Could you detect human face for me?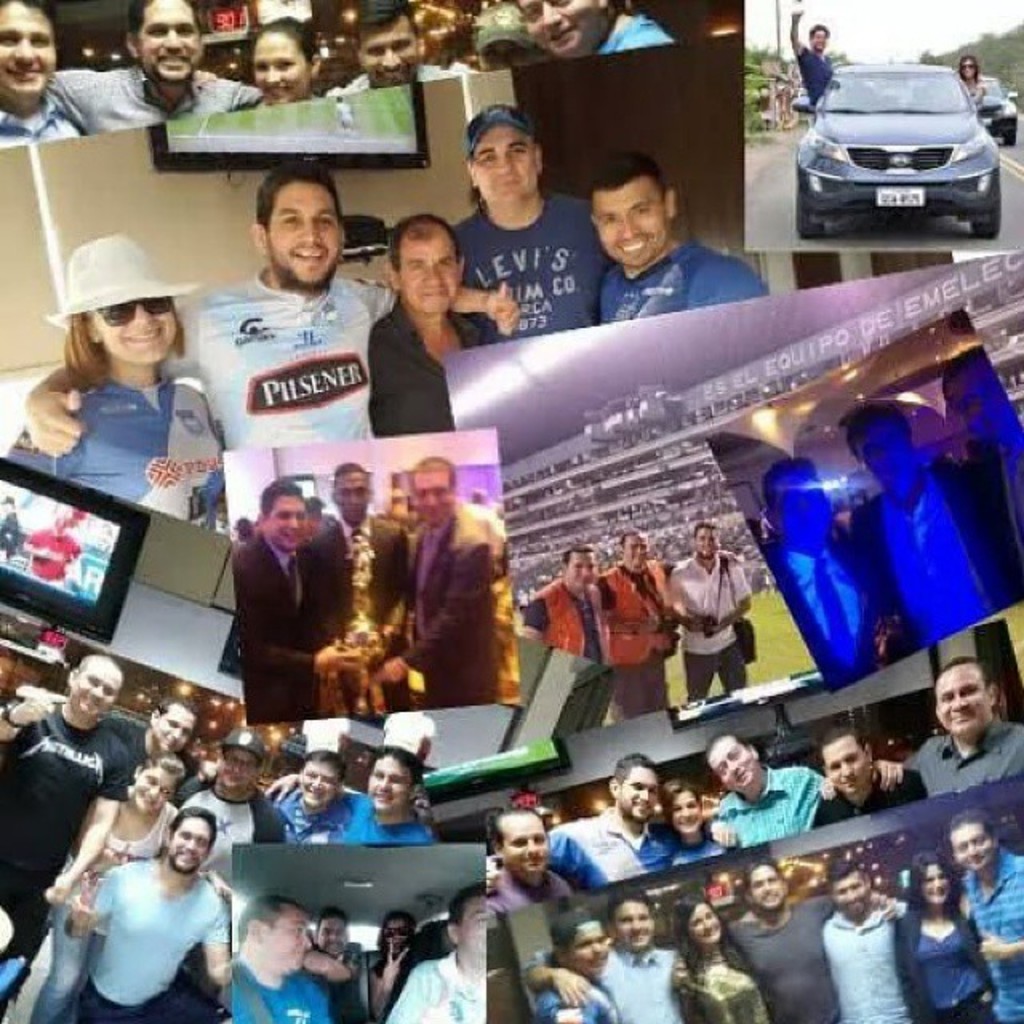
Detection result: (955,362,1005,437).
